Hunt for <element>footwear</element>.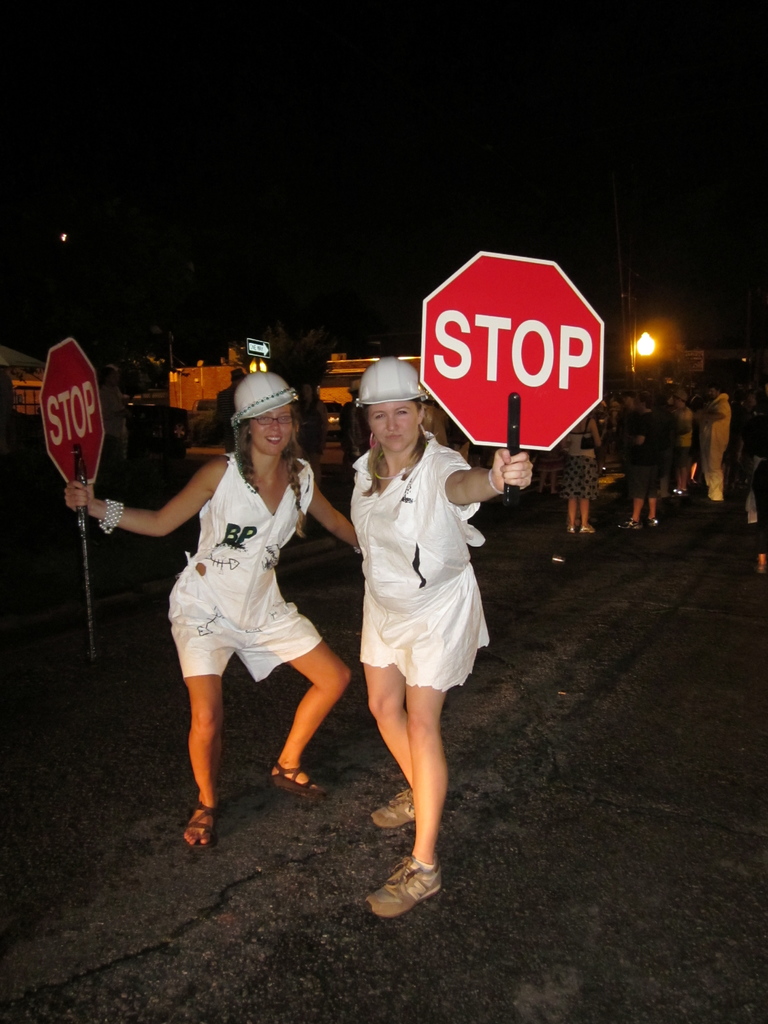
Hunted down at select_region(173, 801, 208, 849).
